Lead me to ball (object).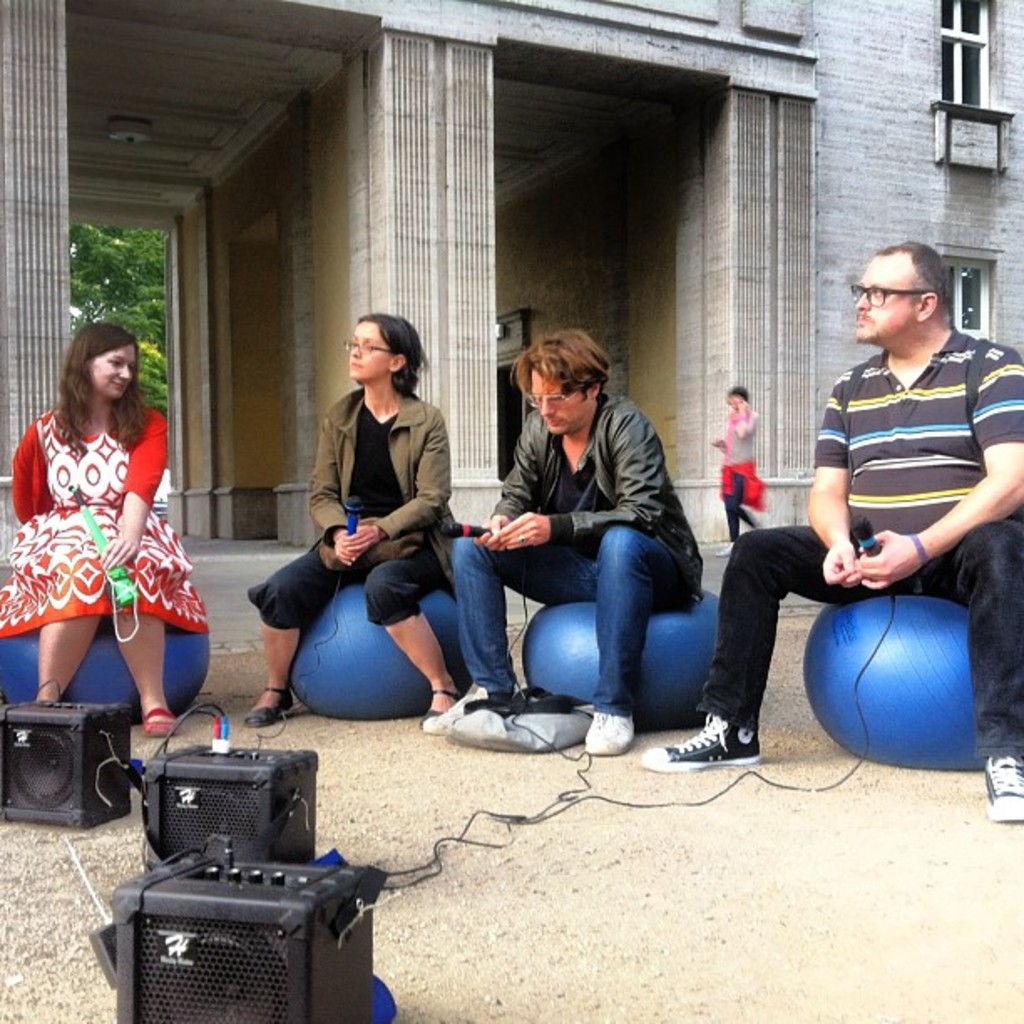
Lead to box(288, 587, 470, 723).
